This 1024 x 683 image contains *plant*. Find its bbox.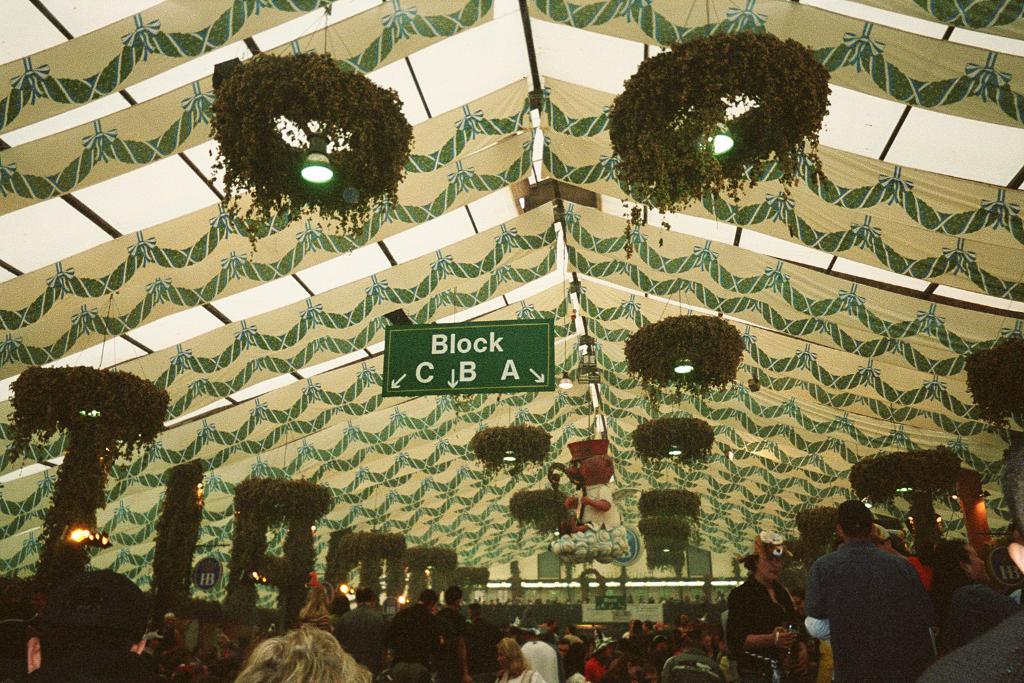
[635, 415, 728, 476].
